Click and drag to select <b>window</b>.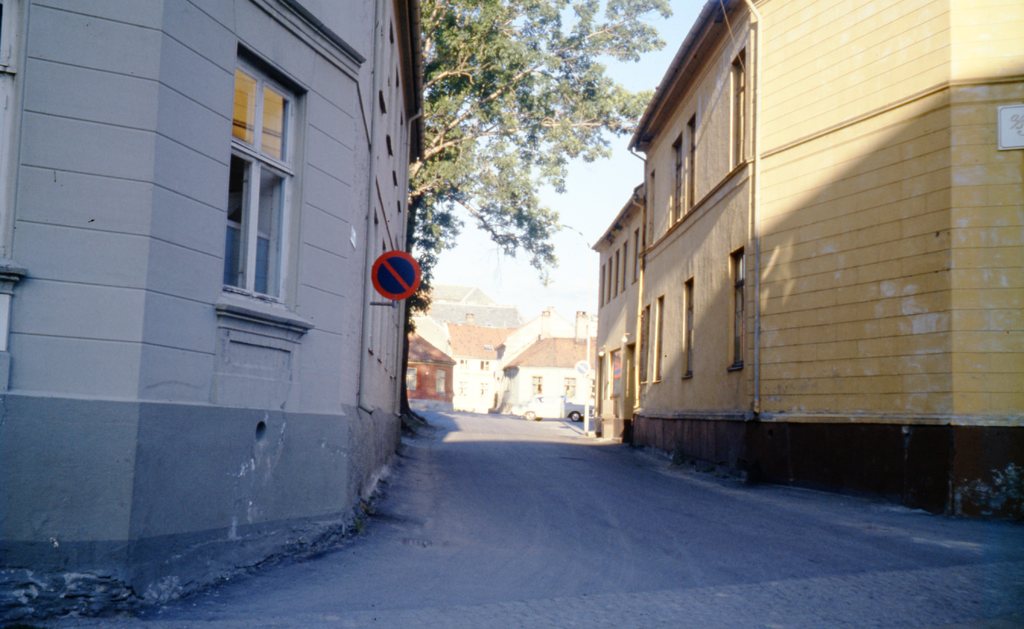
Selection: region(564, 377, 580, 393).
